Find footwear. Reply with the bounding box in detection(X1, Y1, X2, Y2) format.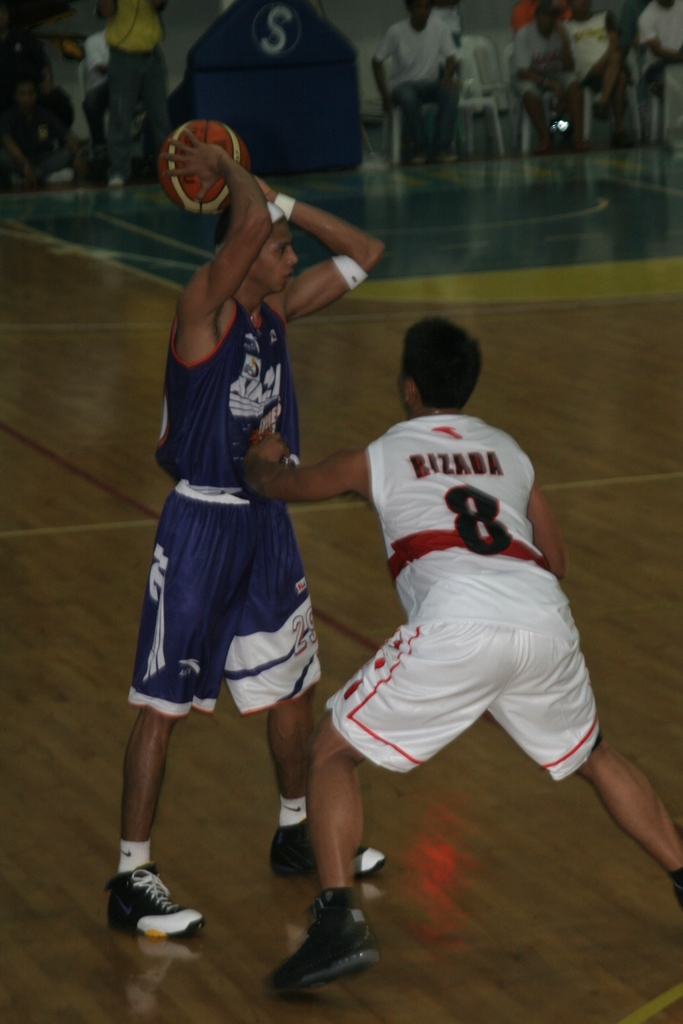
detection(267, 901, 381, 996).
